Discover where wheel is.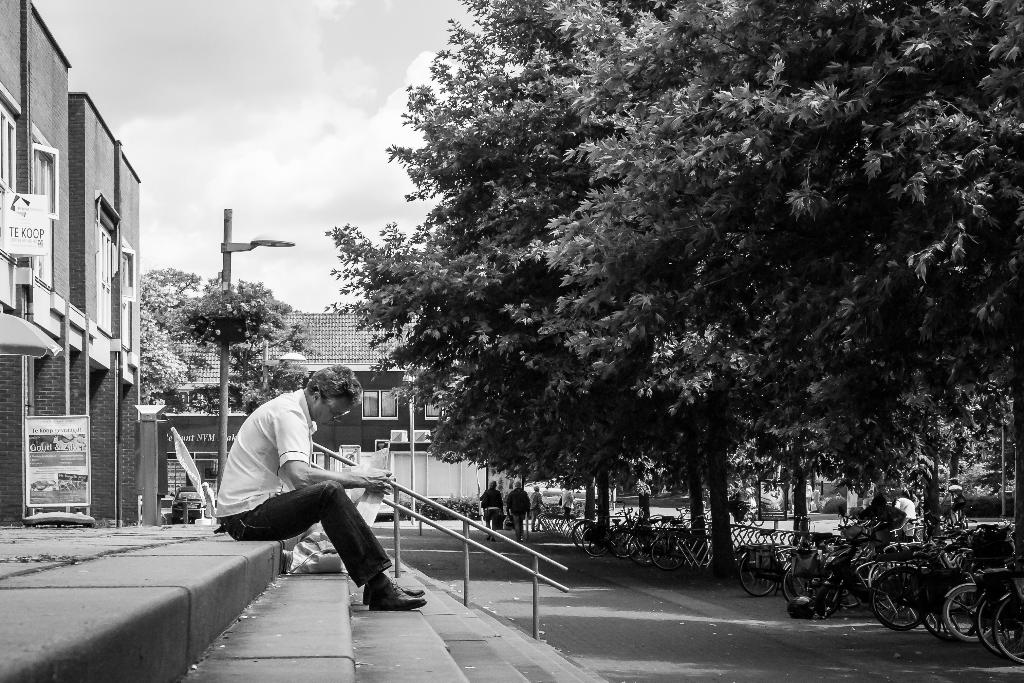
Discovered at 779/564/809/604.
